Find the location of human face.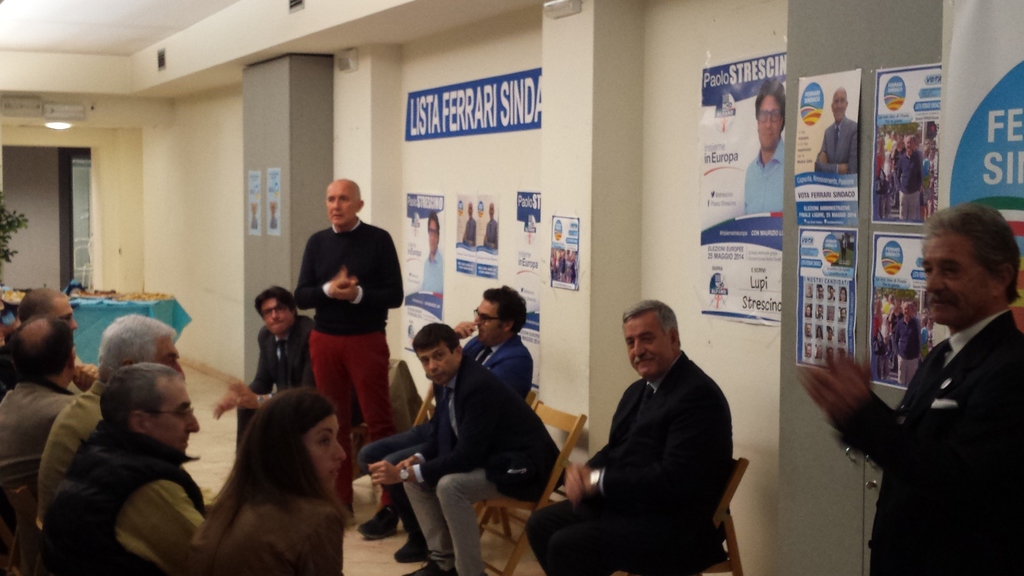
Location: (x1=152, y1=372, x2=202, y2=449).
